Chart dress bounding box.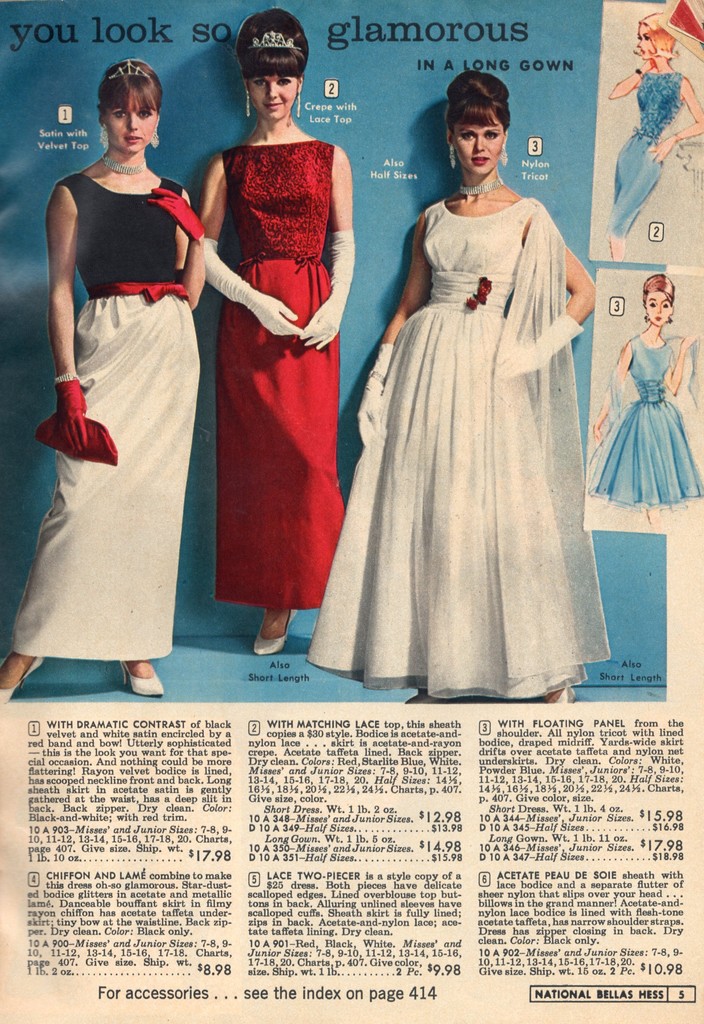
Charted: l=306, t=196, r=614, b=705.
